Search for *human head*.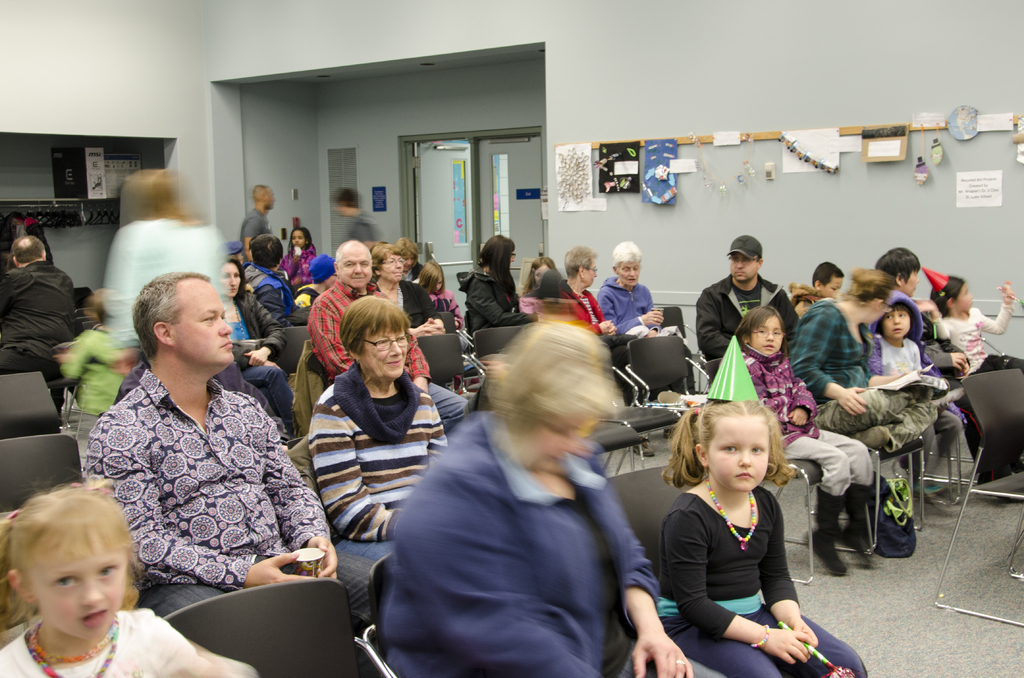
Found at box=[929, 273, 973, 314].
